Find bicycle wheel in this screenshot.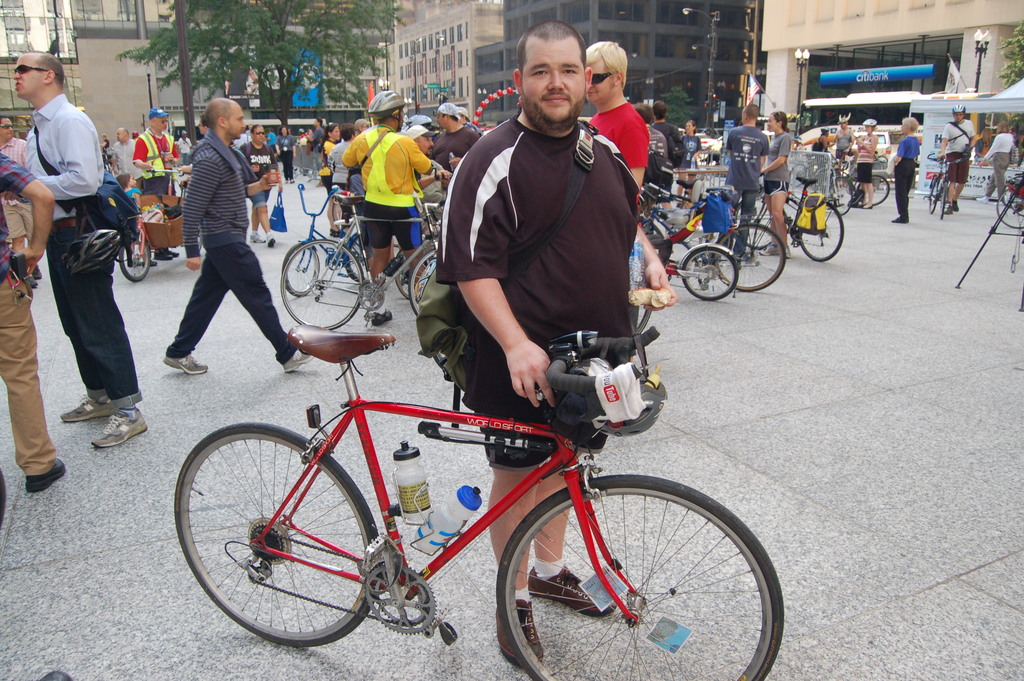
The bounding box for bicycle wheel is <bbox>927, 174, 939, 215</bbox>.
